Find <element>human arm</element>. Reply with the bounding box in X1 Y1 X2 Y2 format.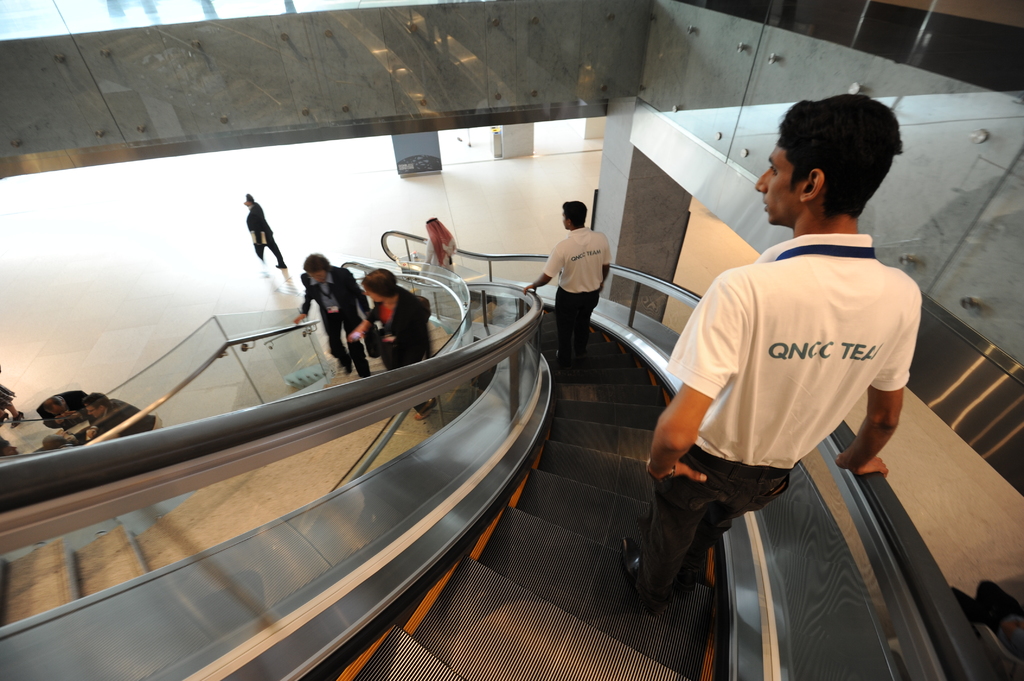
632 262 730 501.
